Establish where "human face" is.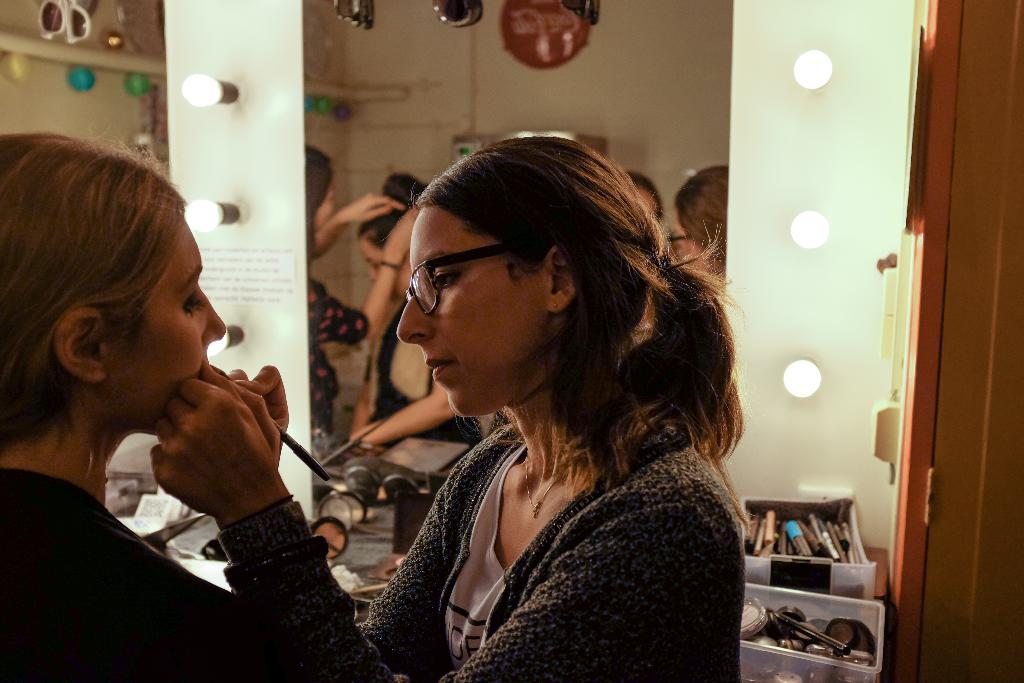
Established at <box>310,186,334,231</box>.
